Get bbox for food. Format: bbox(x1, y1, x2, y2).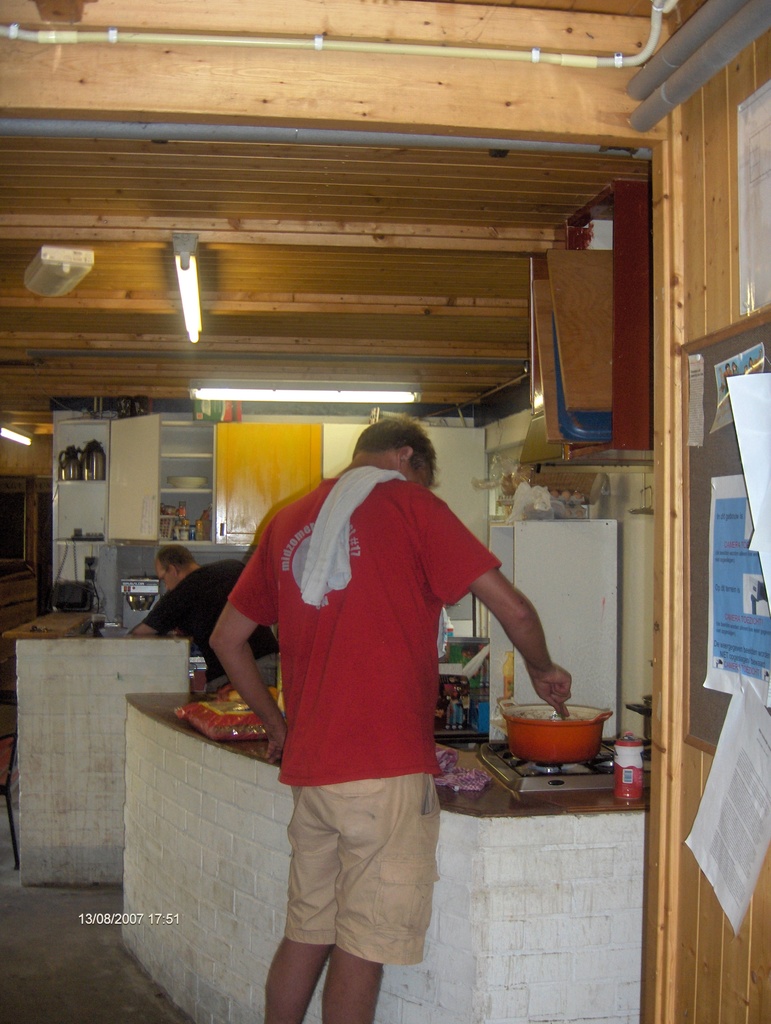
bbox(514, 703, 589, 722).
